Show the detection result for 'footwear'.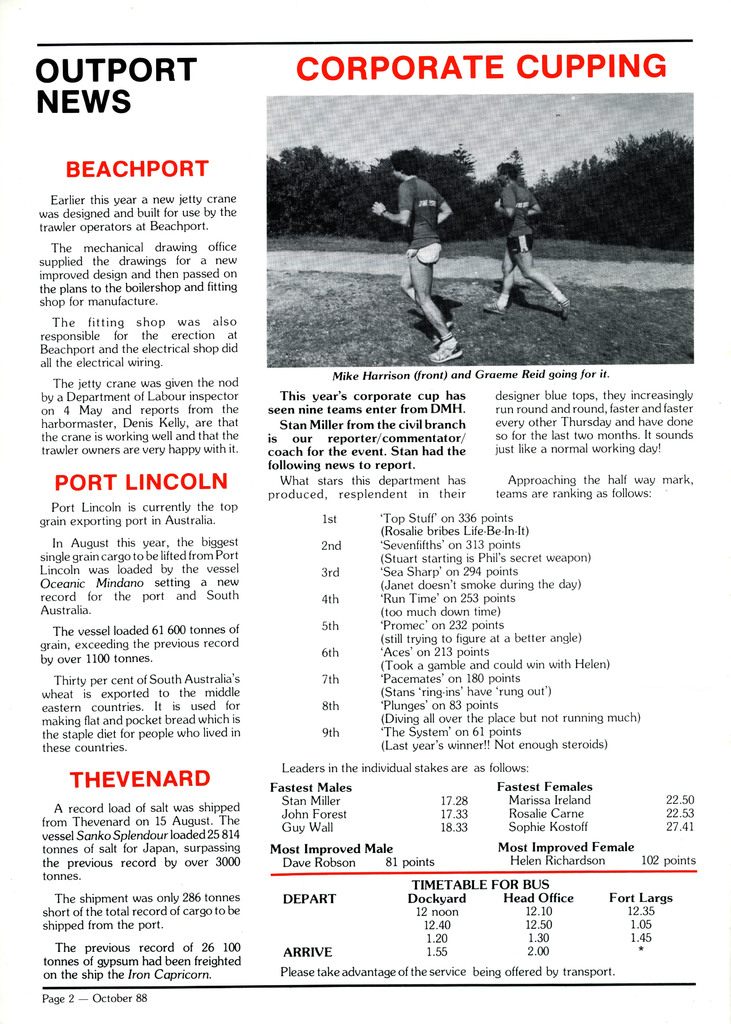
box(433, 314, 454, 348).
